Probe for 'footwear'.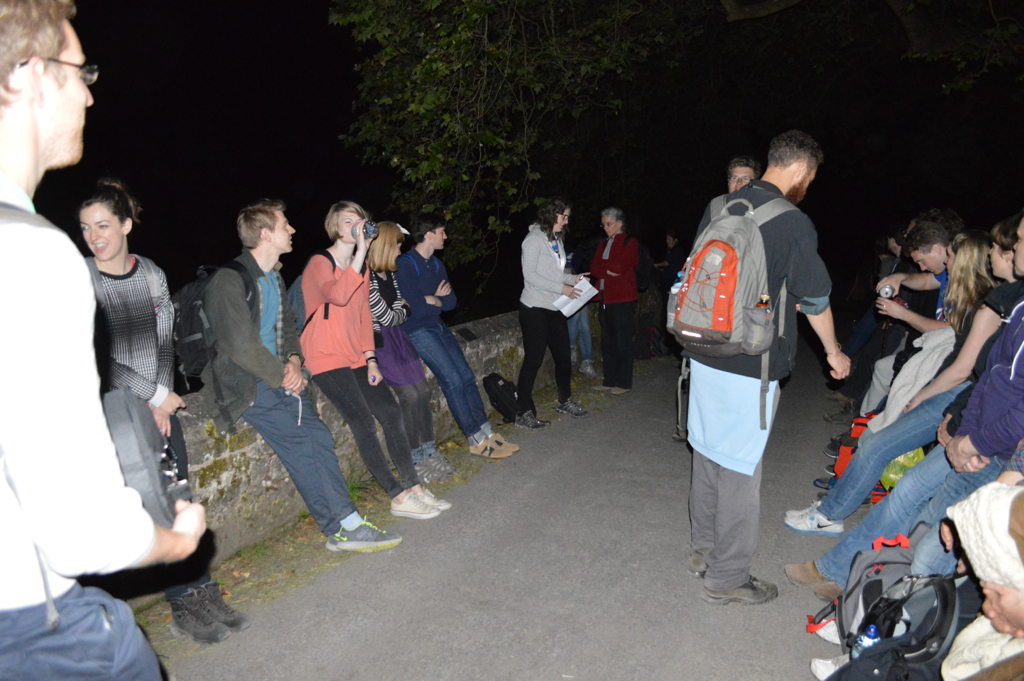
Probe result: [823,404,856,429].
